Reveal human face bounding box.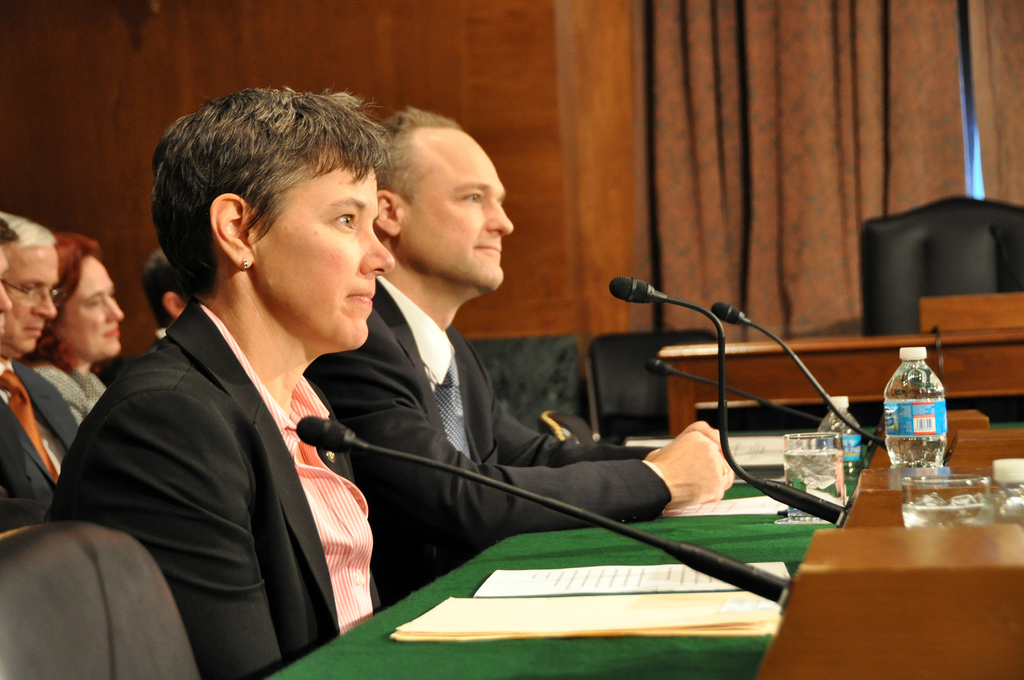
Revealed: locate(8, 241, 60, 355).
